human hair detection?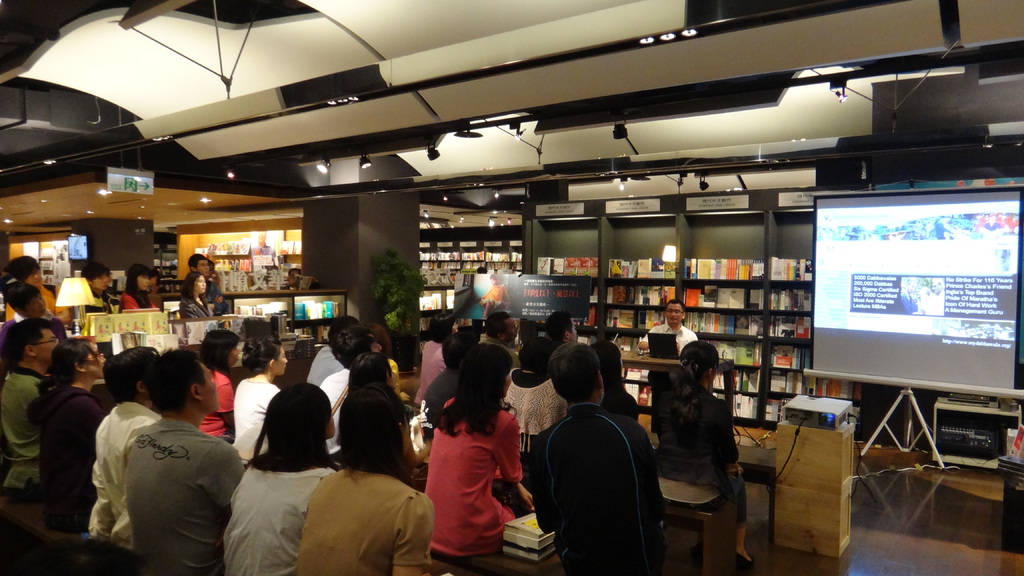
bbox(655, 338, 719, 415)
